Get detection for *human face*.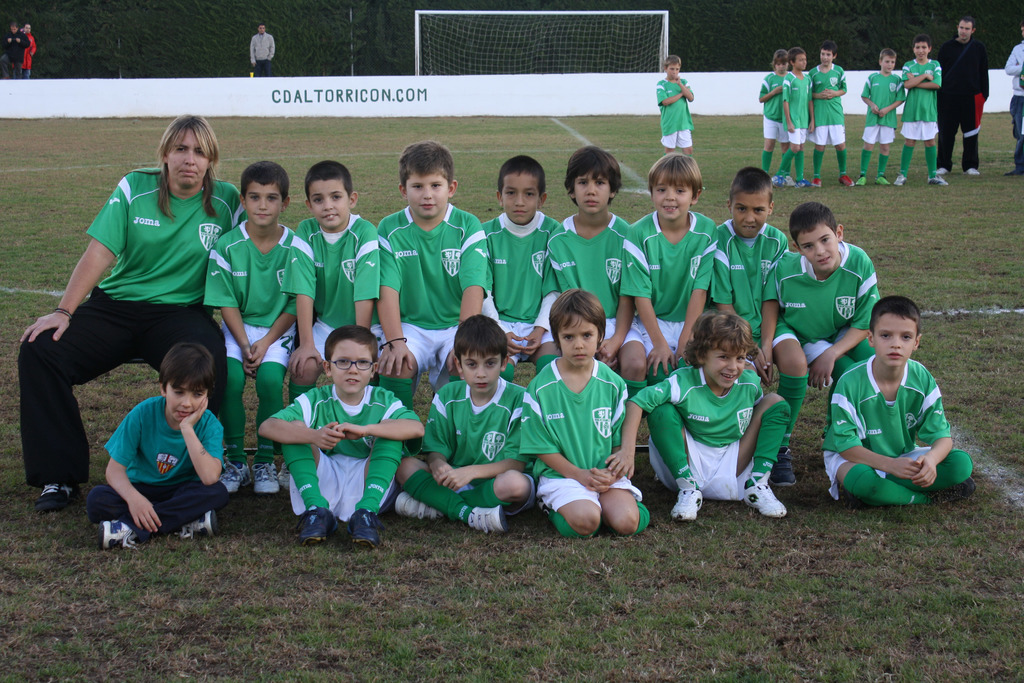
Detection: 888/58/900/73.
